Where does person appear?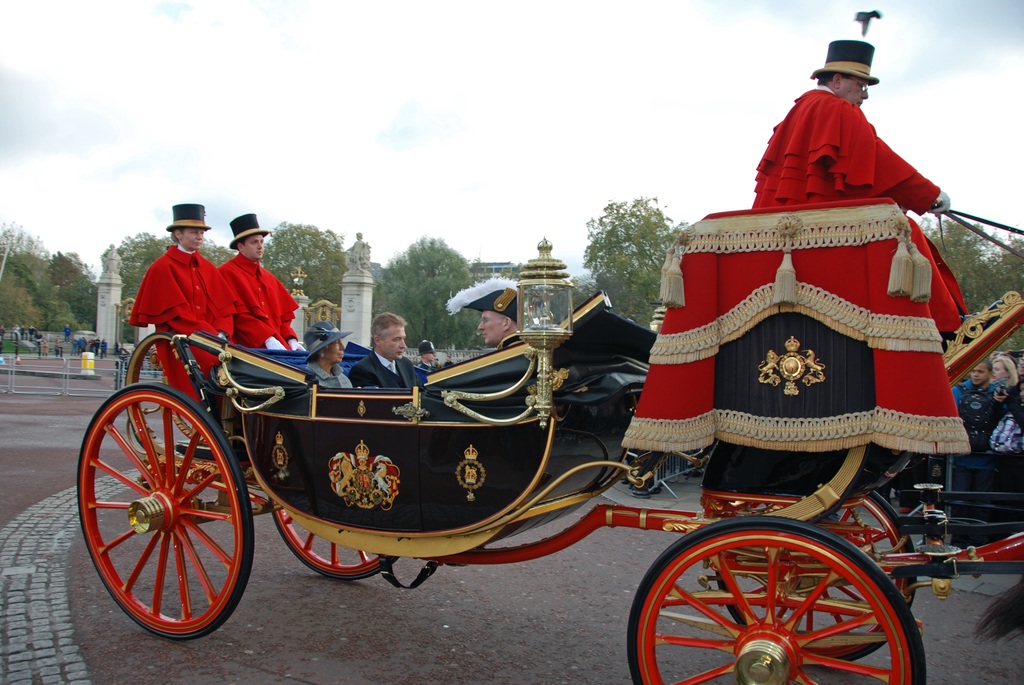
Appears at bbox=[127, 205, 233, 417].
